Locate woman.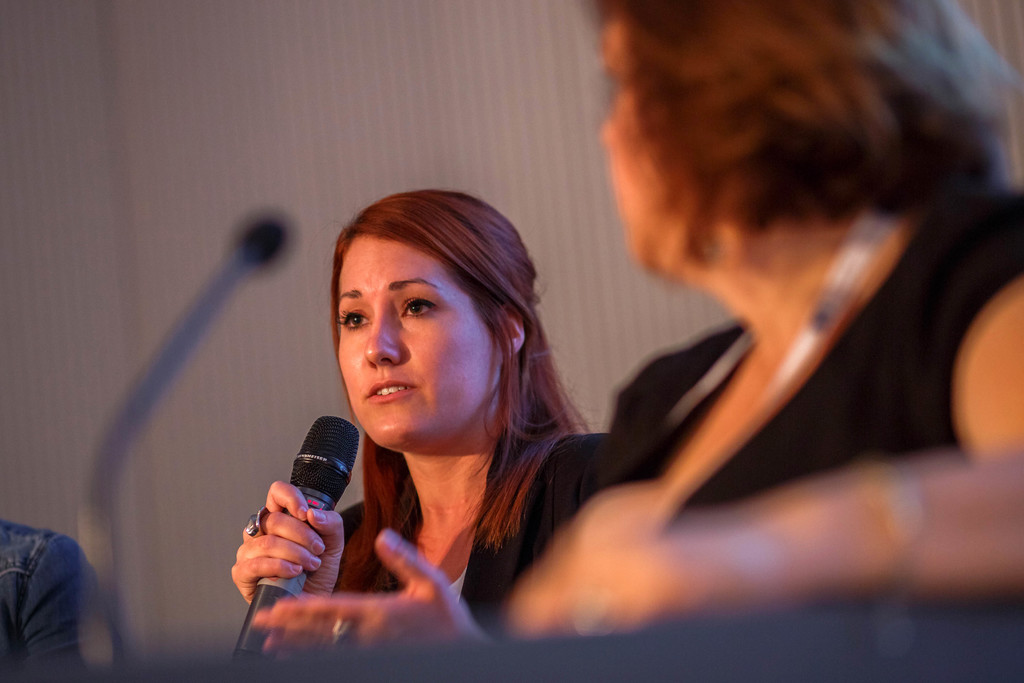
Bounding box: l=492, t=0, r=1023, b=646.
